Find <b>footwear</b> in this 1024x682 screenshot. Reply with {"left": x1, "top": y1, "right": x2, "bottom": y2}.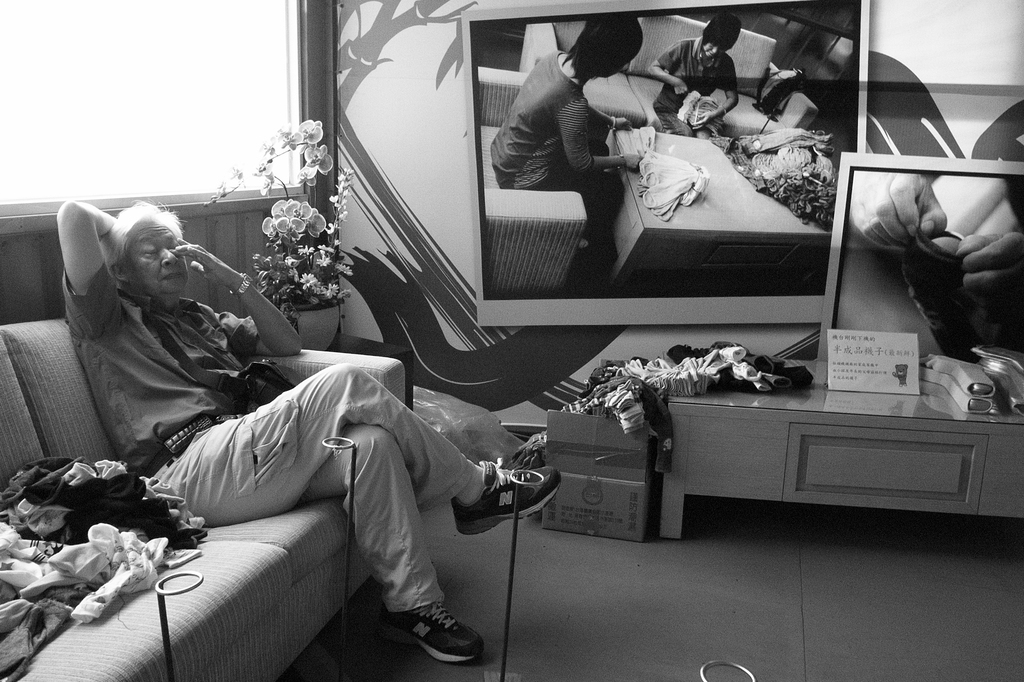
{"left": 394, "top": 594, "right": 485, "bottom": 663}.
